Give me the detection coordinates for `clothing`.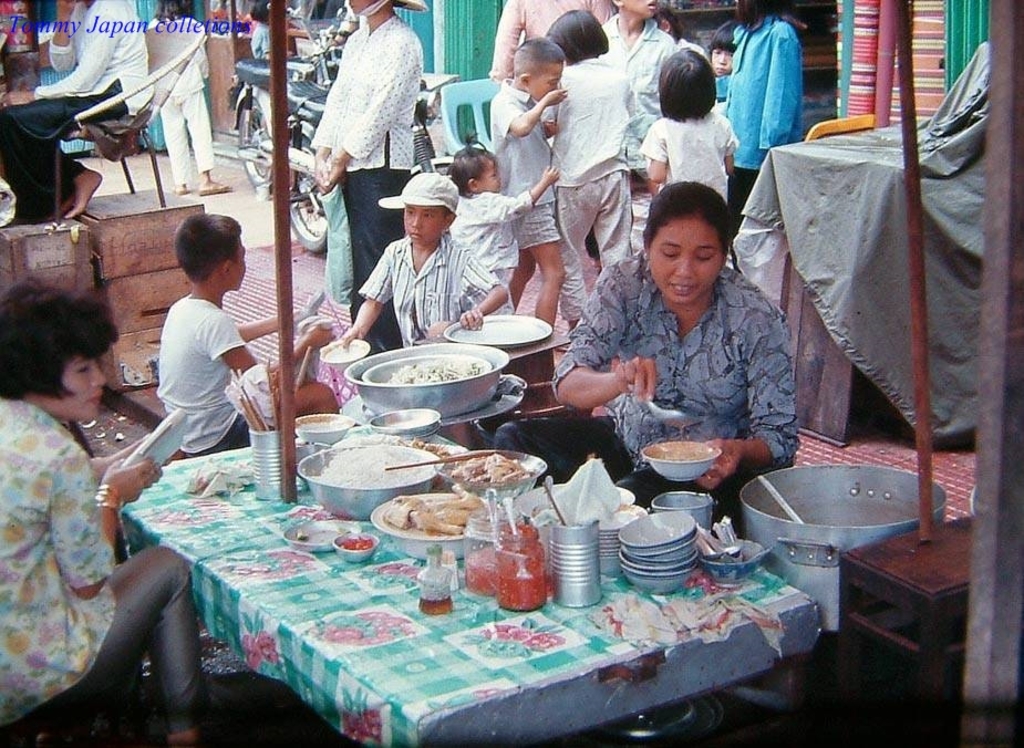
<bbox>547, 58, 632, 325</bbox>.
